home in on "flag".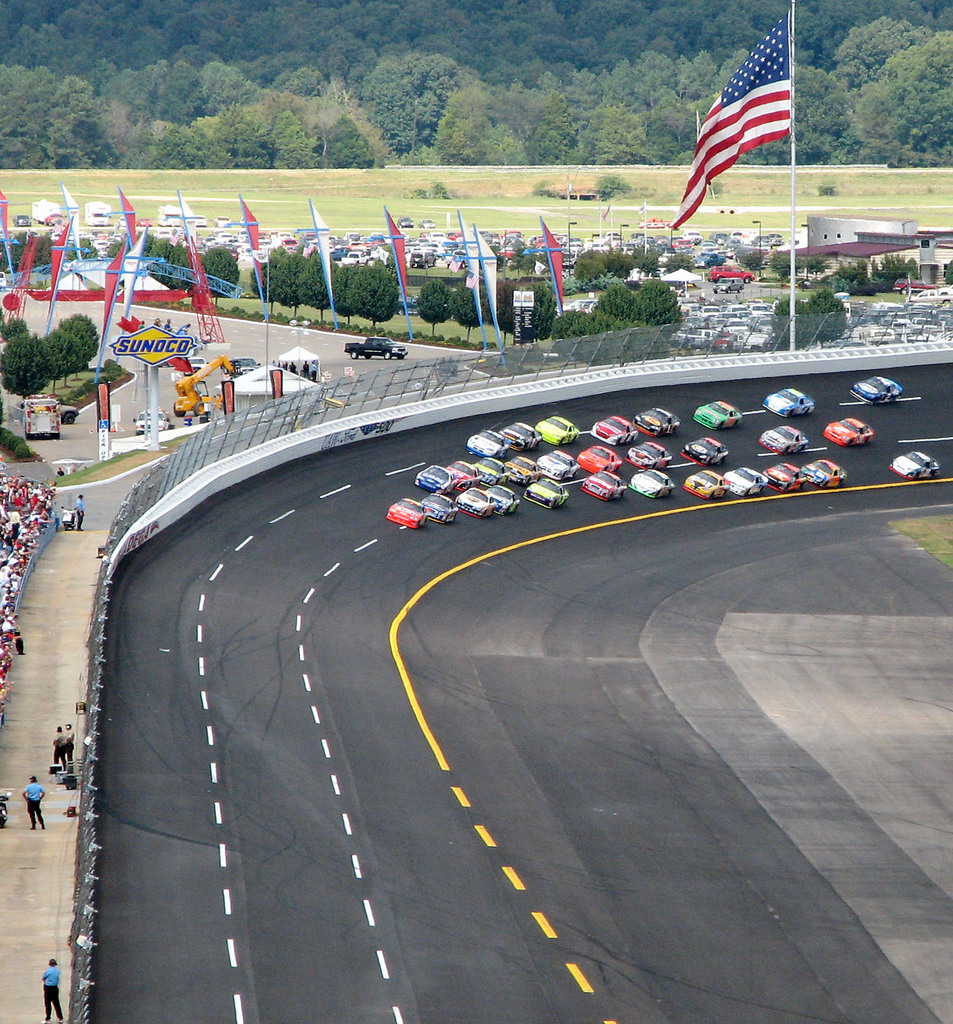
Homed in at detection(456, 207, 477, 290).
